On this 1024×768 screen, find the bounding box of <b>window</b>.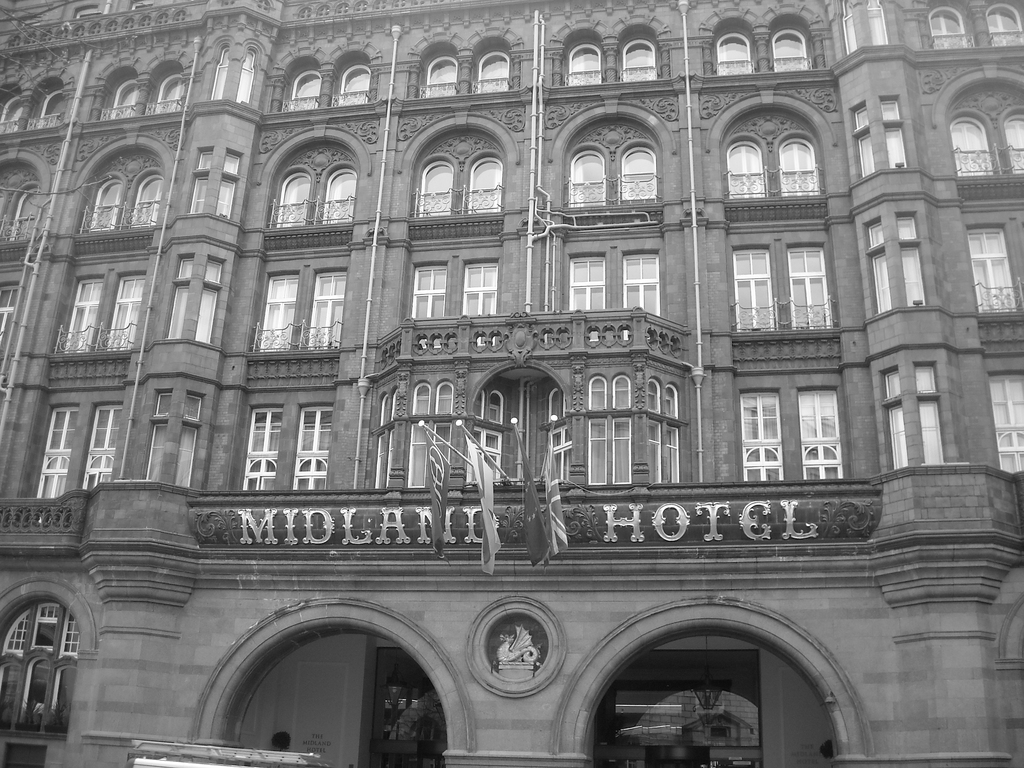
Bounding box: detection(556, 235, 665, 324).
